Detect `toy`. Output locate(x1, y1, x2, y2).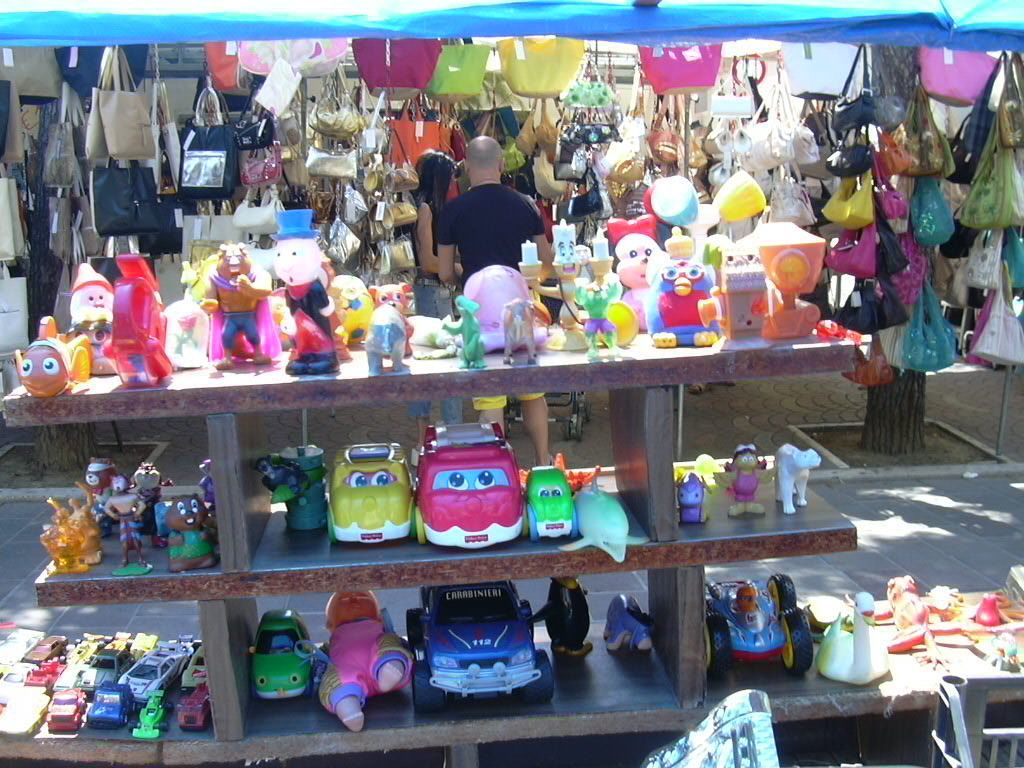
locate(546, 276, 622, 361).
